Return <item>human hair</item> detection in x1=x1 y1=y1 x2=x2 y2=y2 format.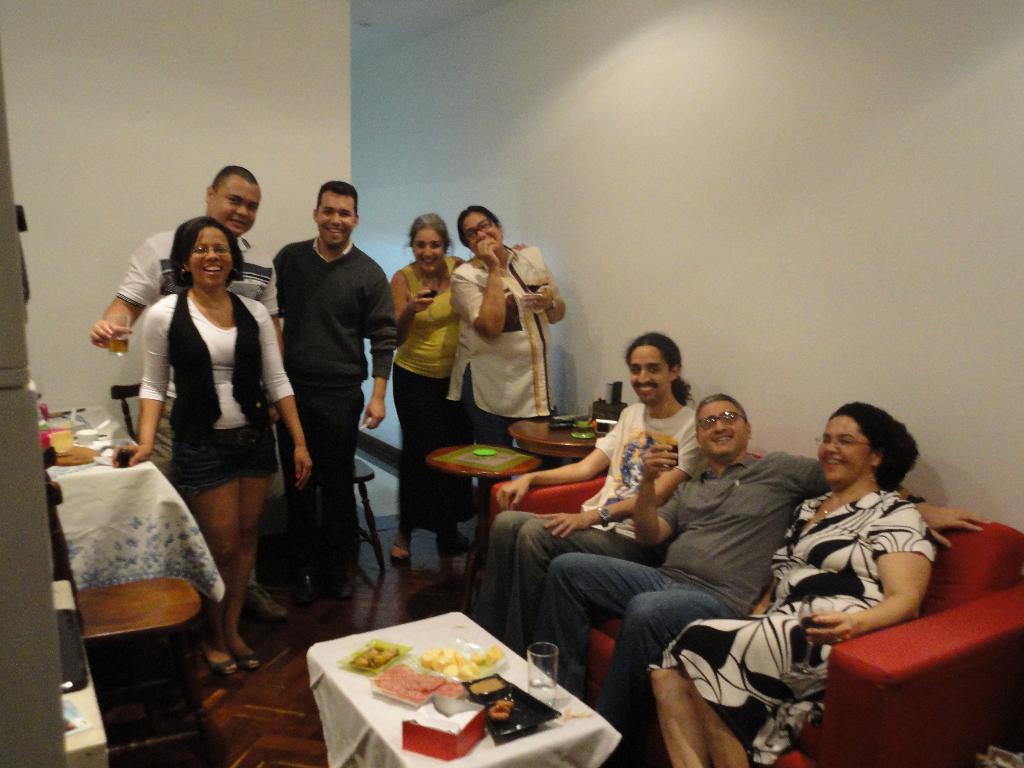
x1=822 y1=410 x2=911 y2=507.
